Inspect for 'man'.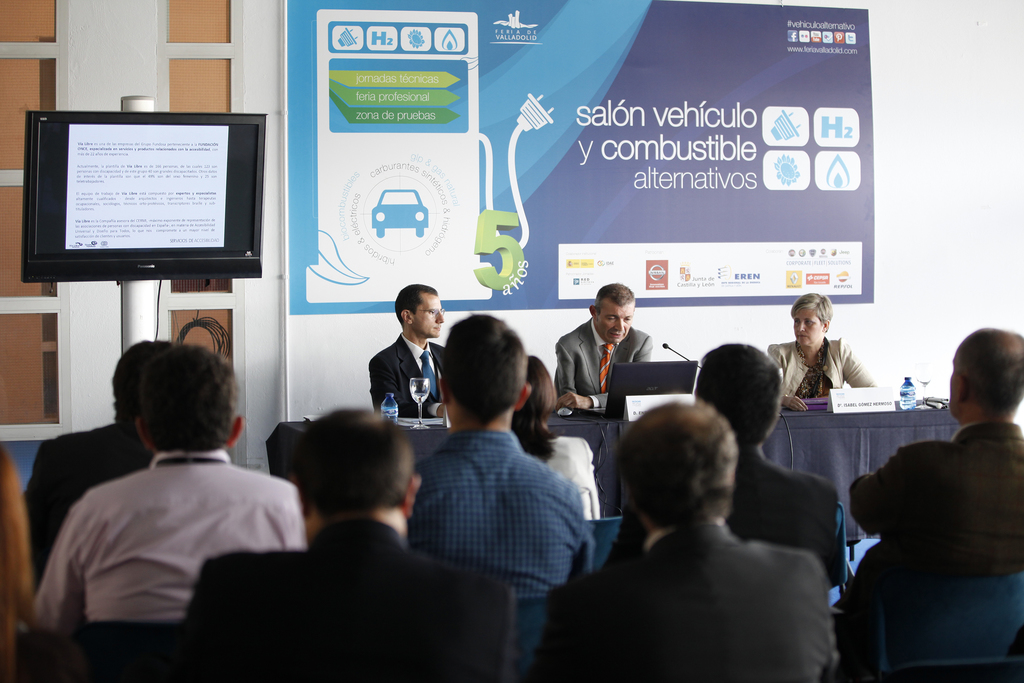
Inspection: <bbox>31, 346, 311, 630</bbox>.
